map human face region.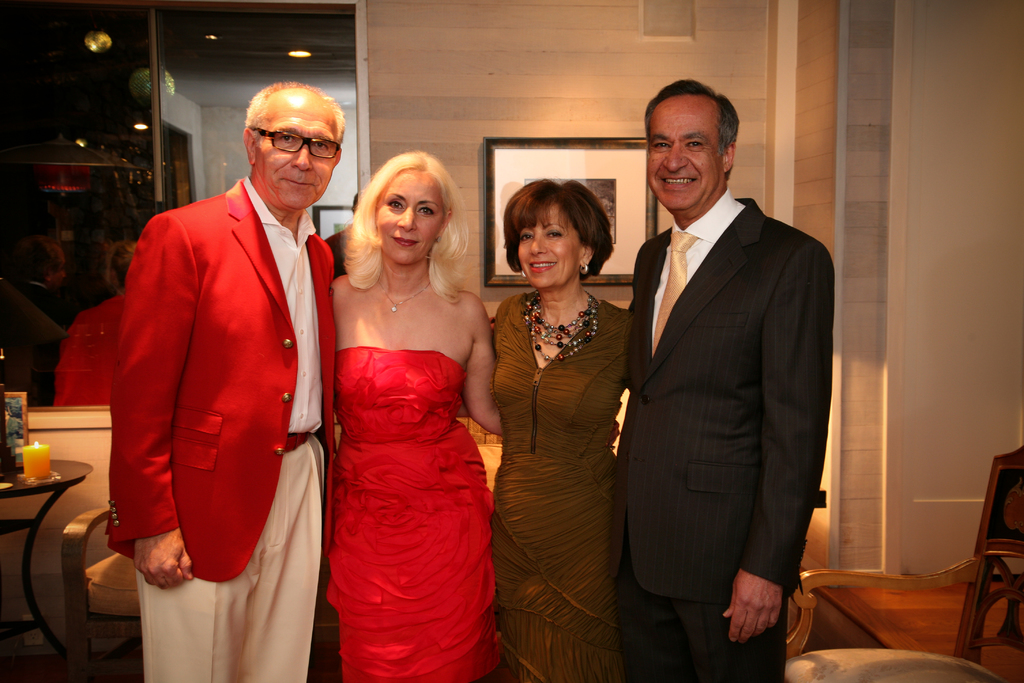
Mapped to (377, 168, 445, 261).
